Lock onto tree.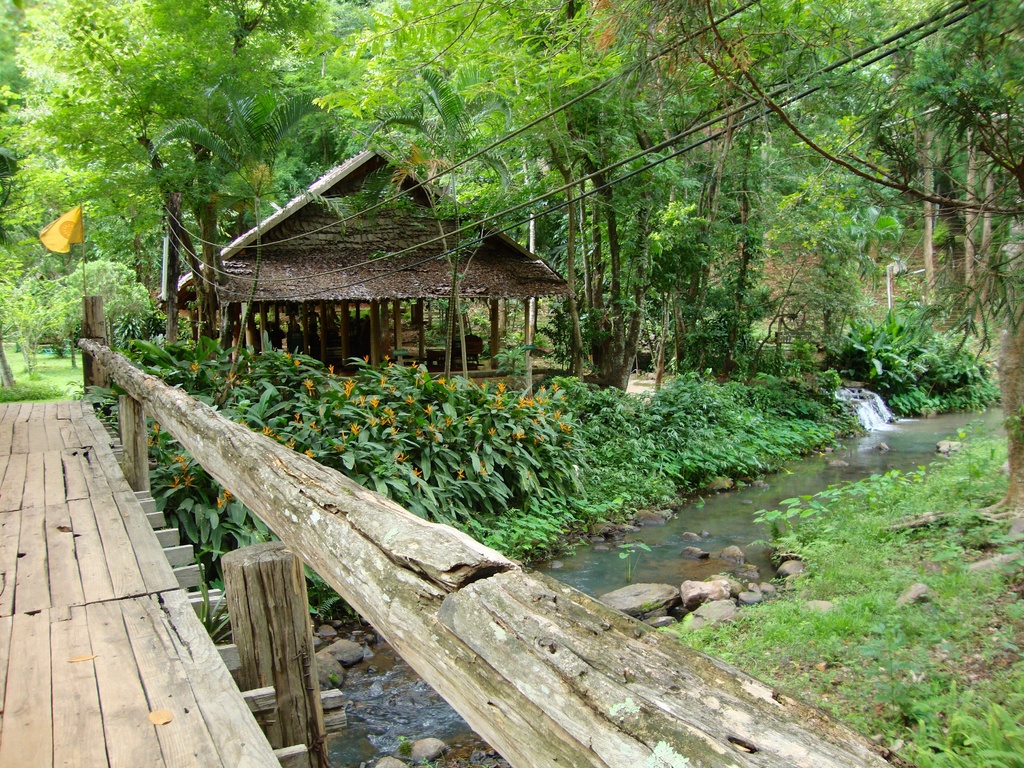
Locked: select_region(378, 65, 528, 375).
